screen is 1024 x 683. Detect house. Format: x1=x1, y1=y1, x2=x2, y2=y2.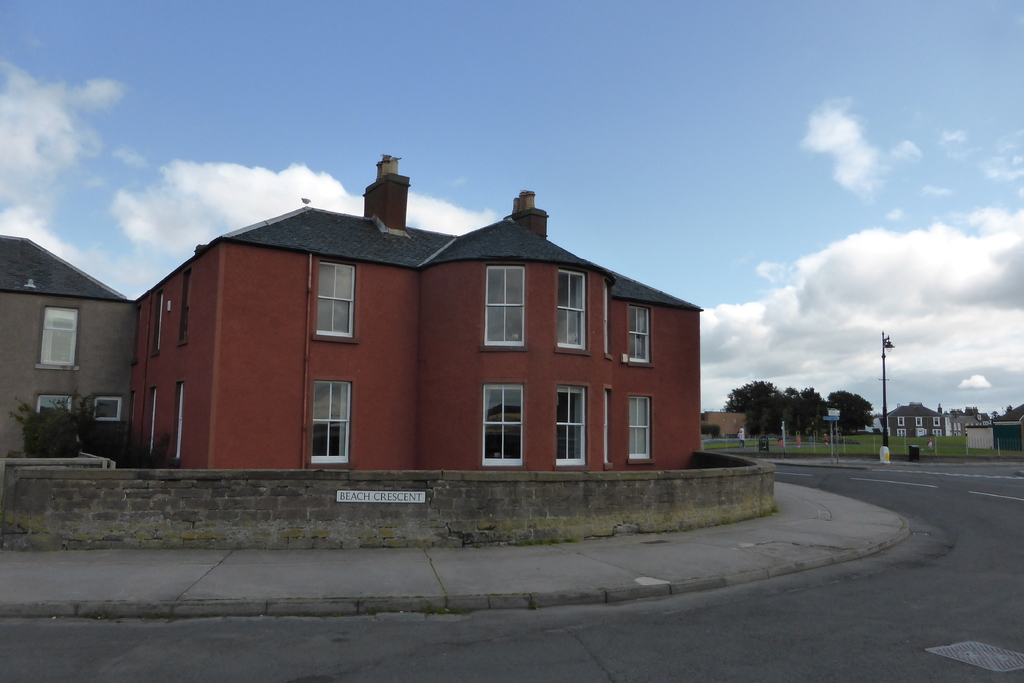
x1=945, y1=411, x2=981, y2=439.
